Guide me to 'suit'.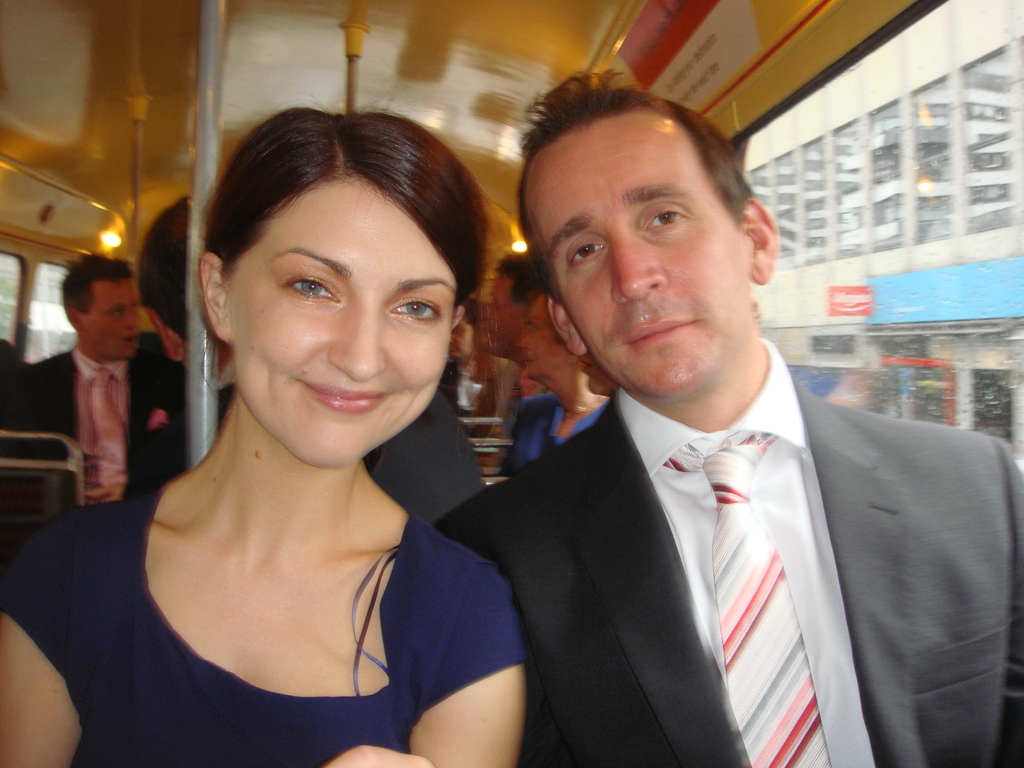
Guidance: <region>0, 341, 194, 513</region>.
